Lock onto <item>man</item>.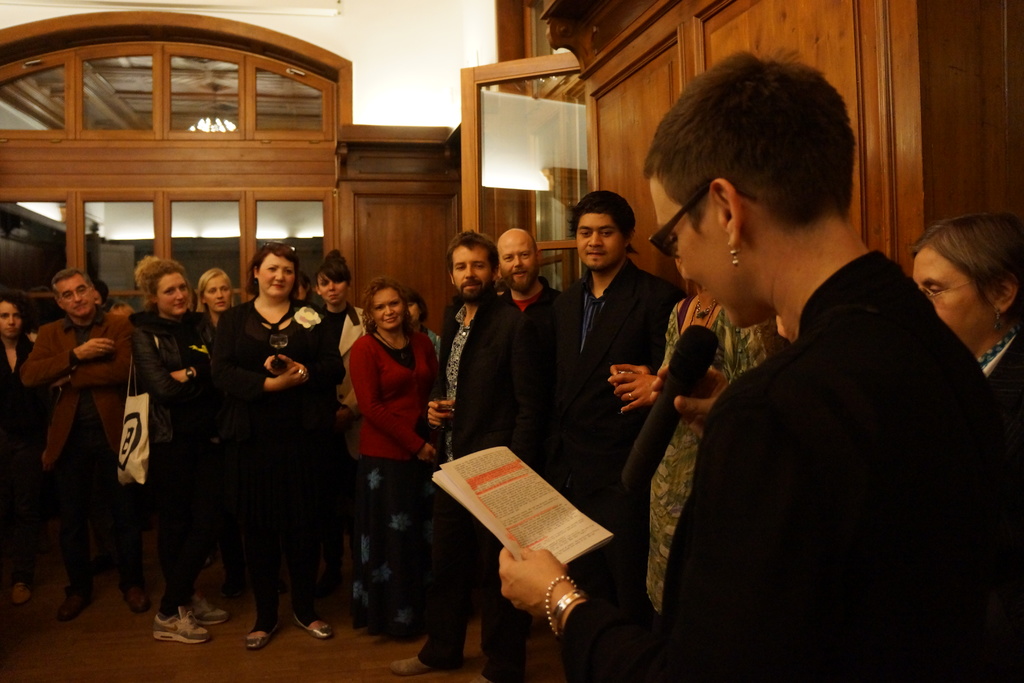
Locked: 426/219/538/682.
